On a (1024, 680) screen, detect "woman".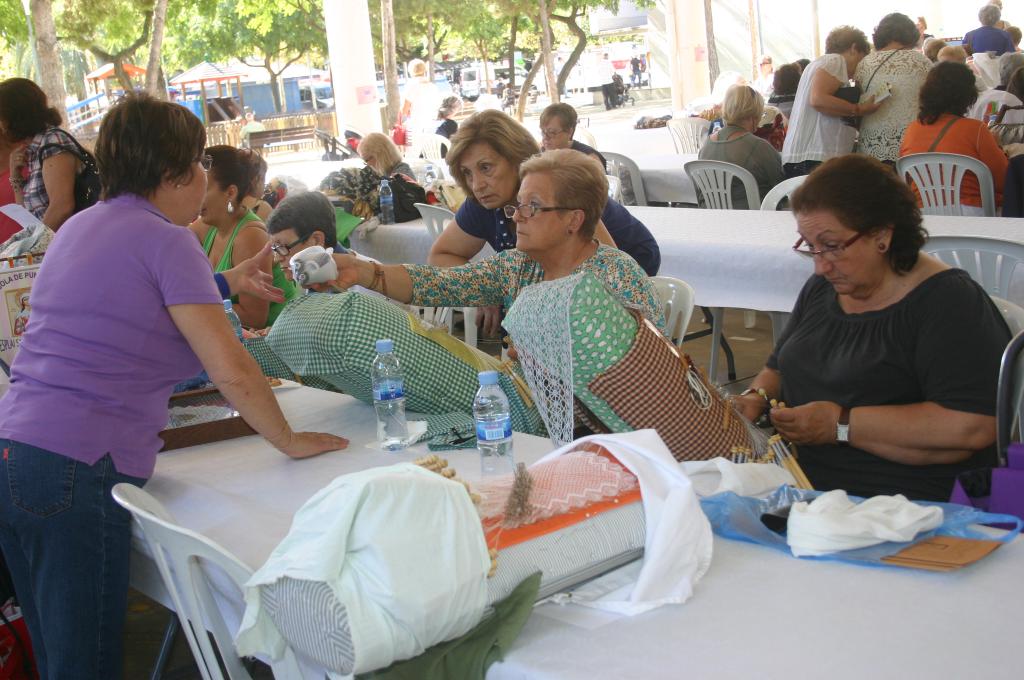
box(0, 88, 350, 679).
